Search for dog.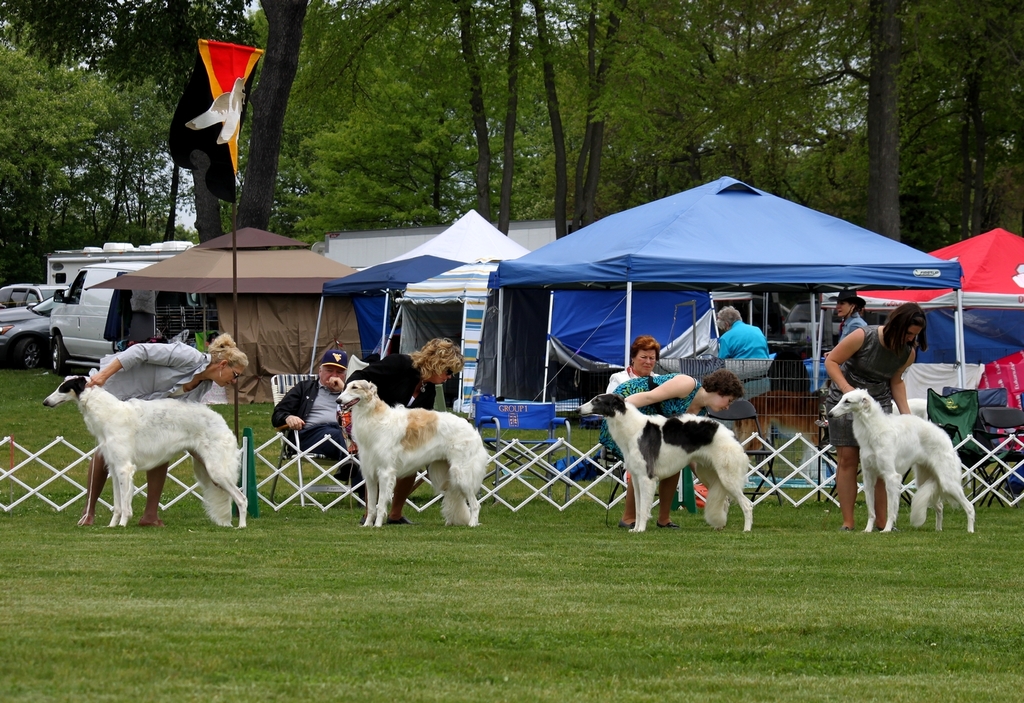
Found at (x1=578, y1=392, x2=753, y2=529).
